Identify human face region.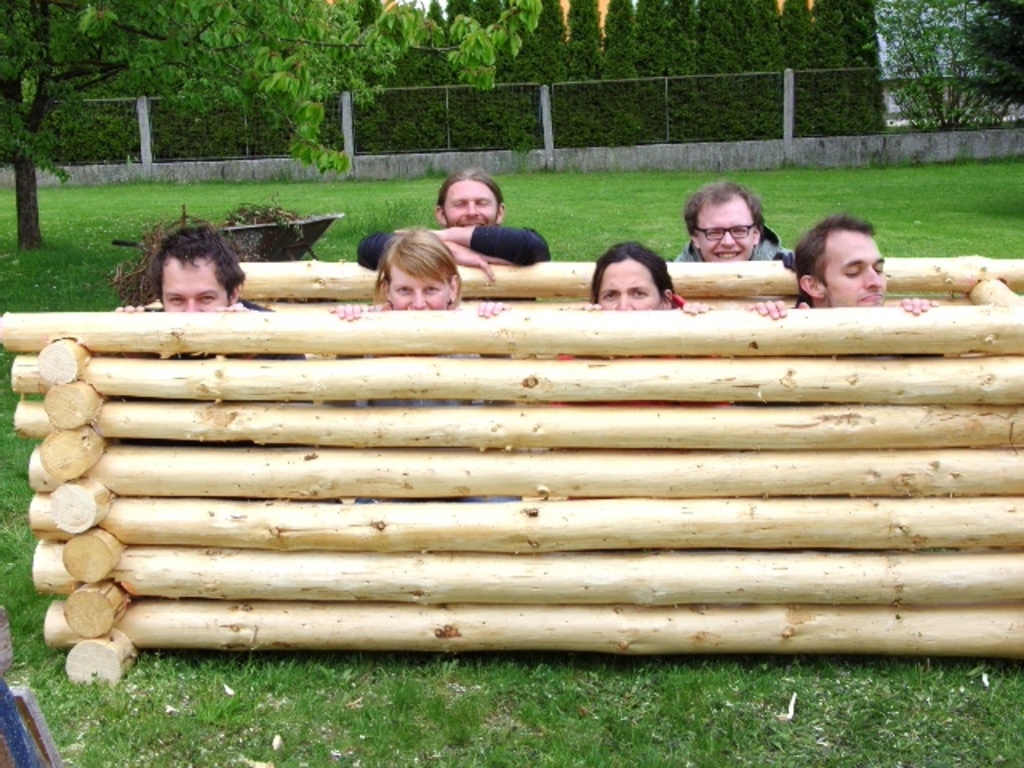
Region: bbox=[158, 254, 234, 315].
